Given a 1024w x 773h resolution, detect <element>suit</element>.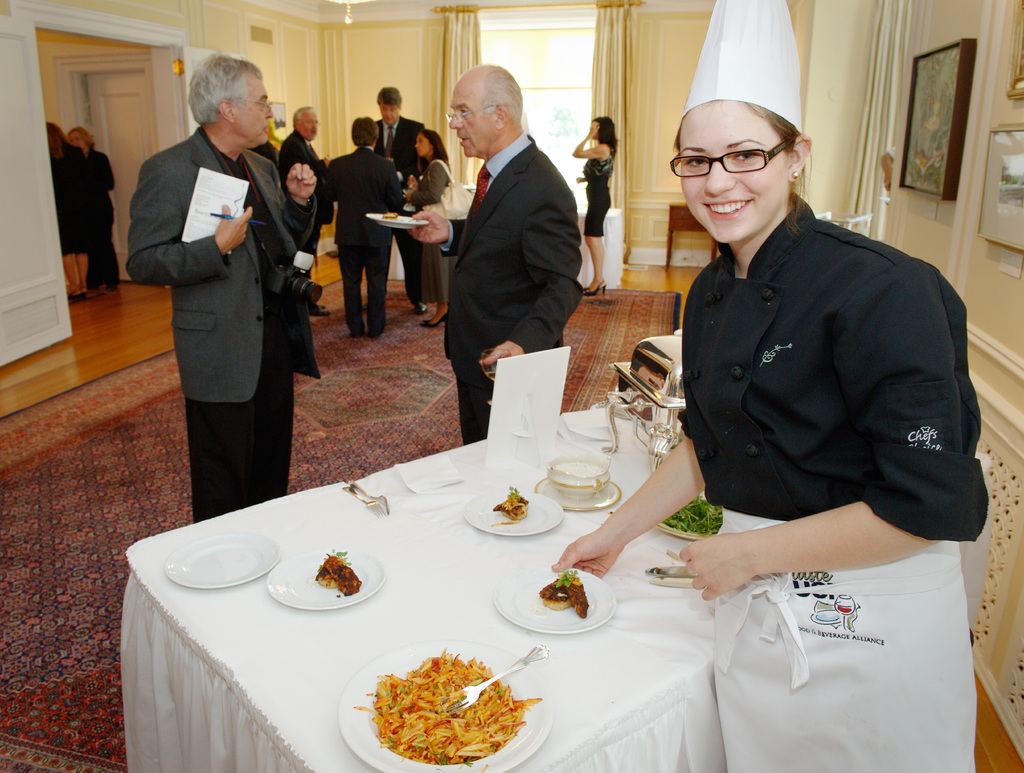
(326,146,402,336).
